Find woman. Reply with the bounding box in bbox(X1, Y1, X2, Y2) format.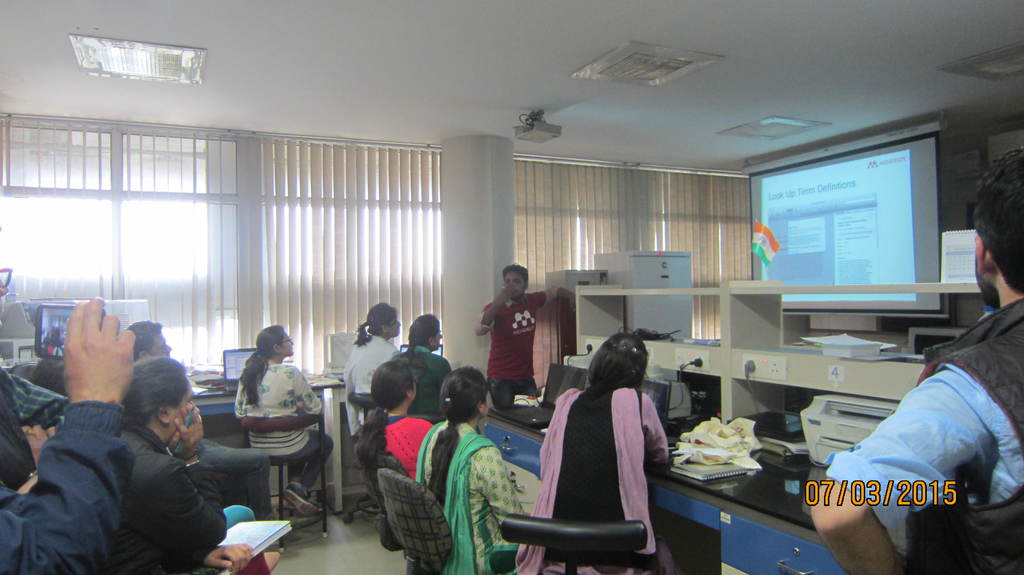
bbox(399, 310, 452, 425).
